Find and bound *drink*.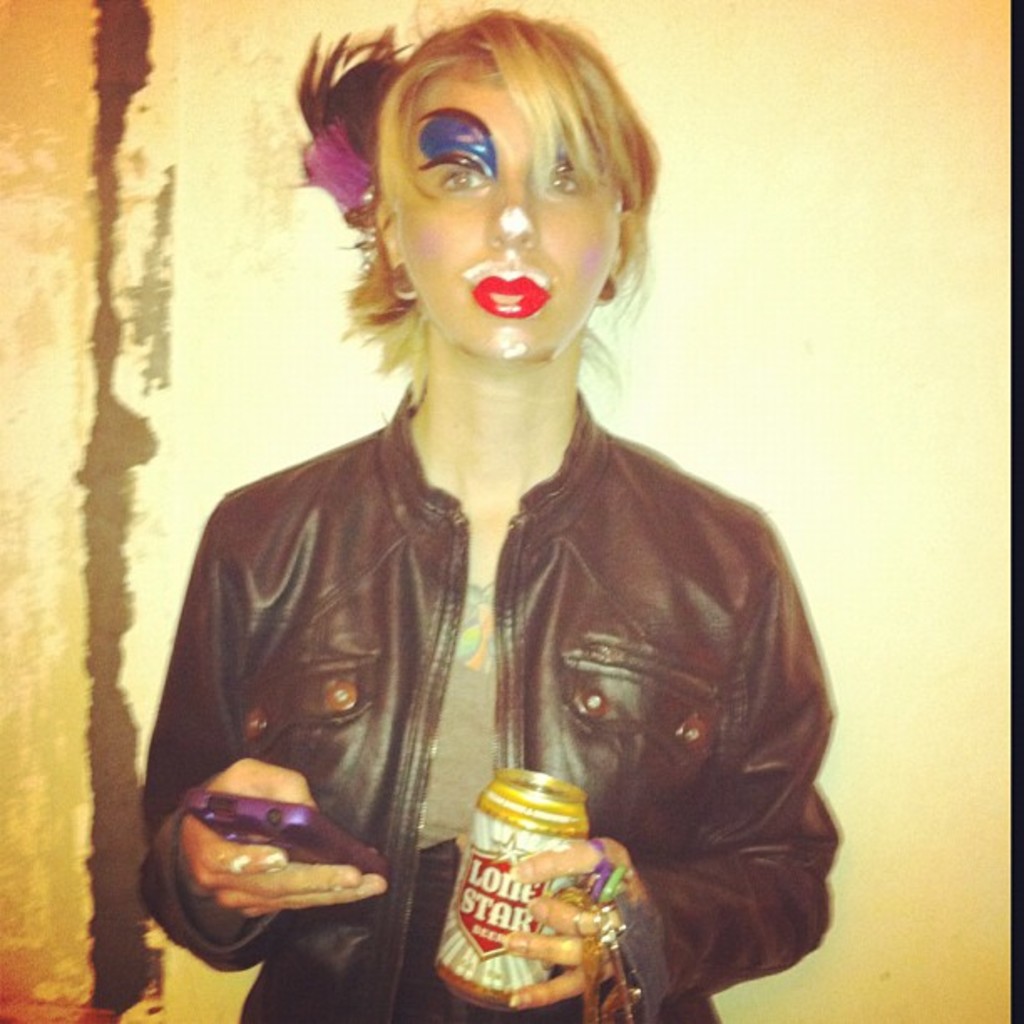
Bound: rect(433, 766, 586, 1009).
